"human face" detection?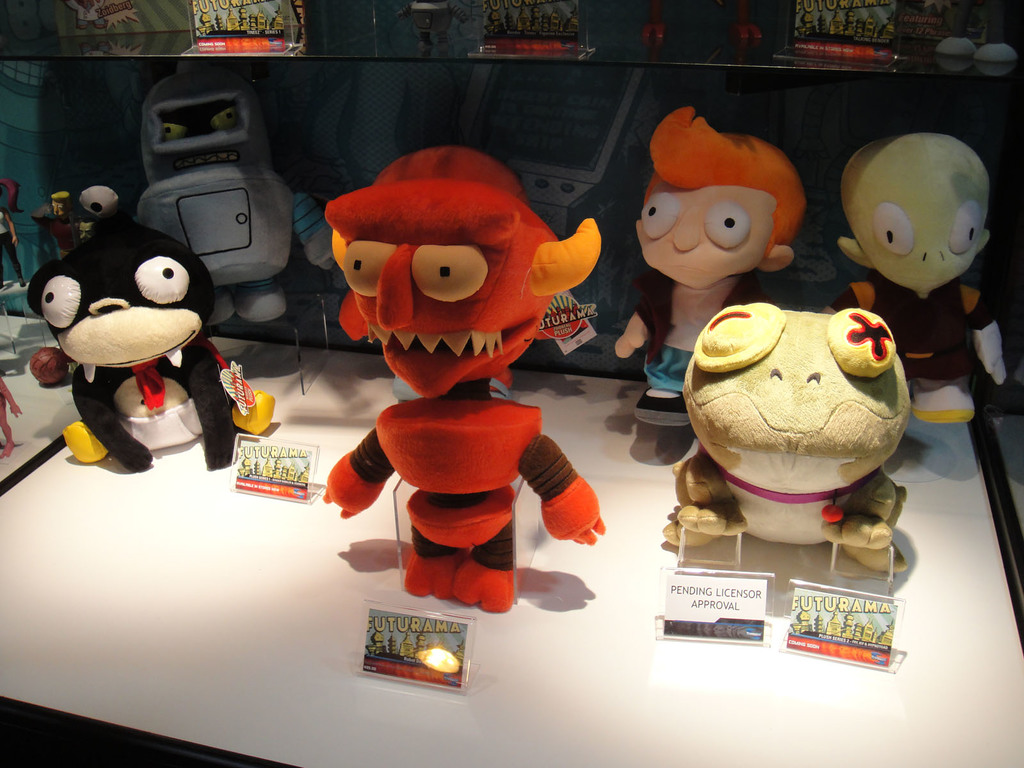
(x1=846, y1=180, x2=980, y2=289)
